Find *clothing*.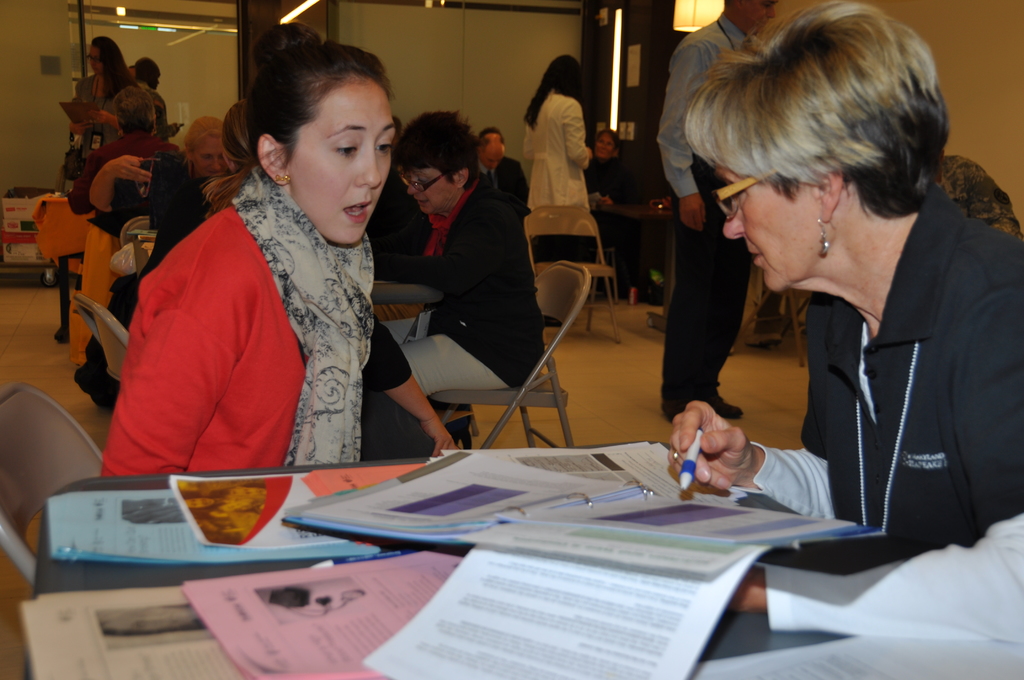
[left=520, top=85, right=591, bottom=273].
